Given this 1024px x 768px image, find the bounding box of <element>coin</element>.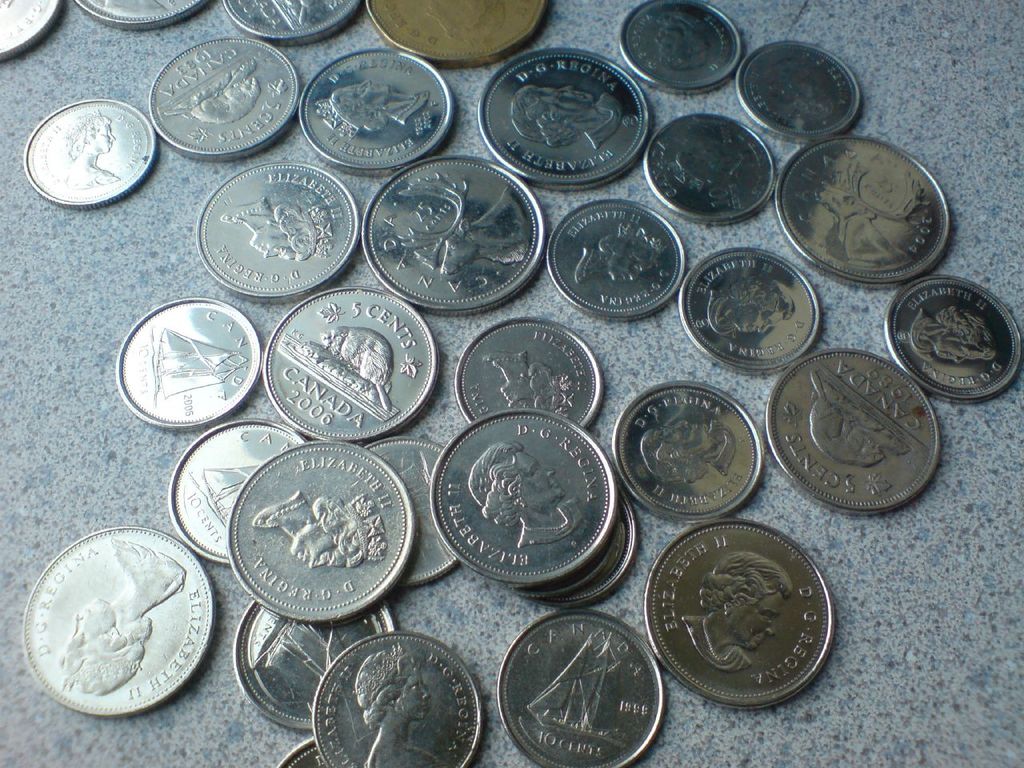
l=191, t=154, r=359, b=305.
